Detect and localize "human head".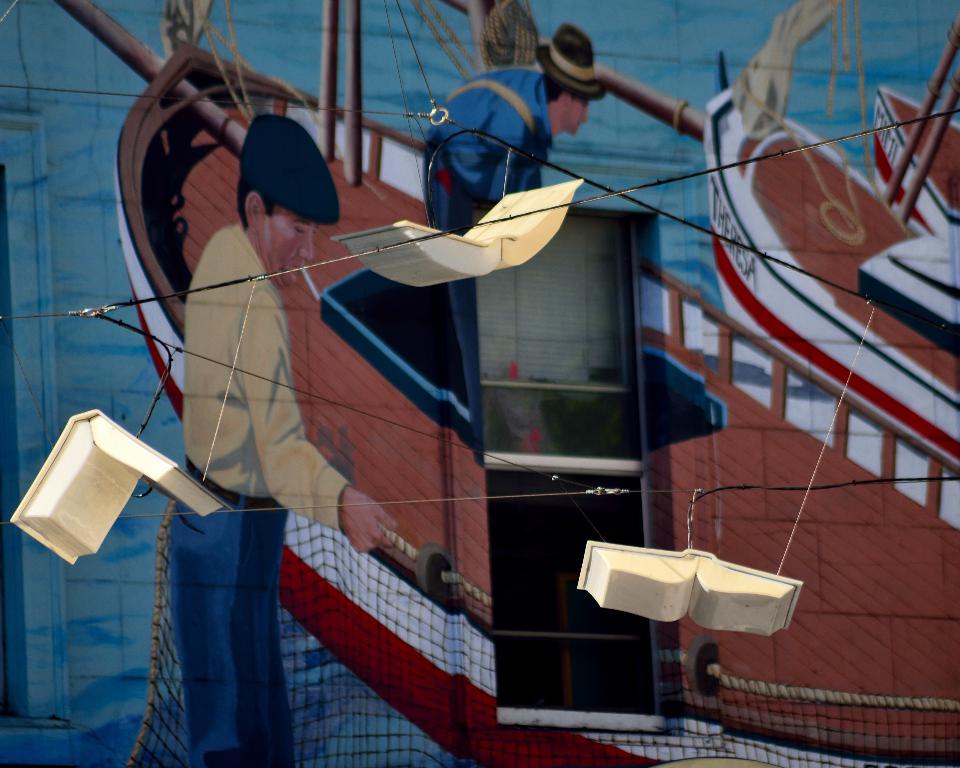
Localized at select_region(542, 30, 592, 137).
